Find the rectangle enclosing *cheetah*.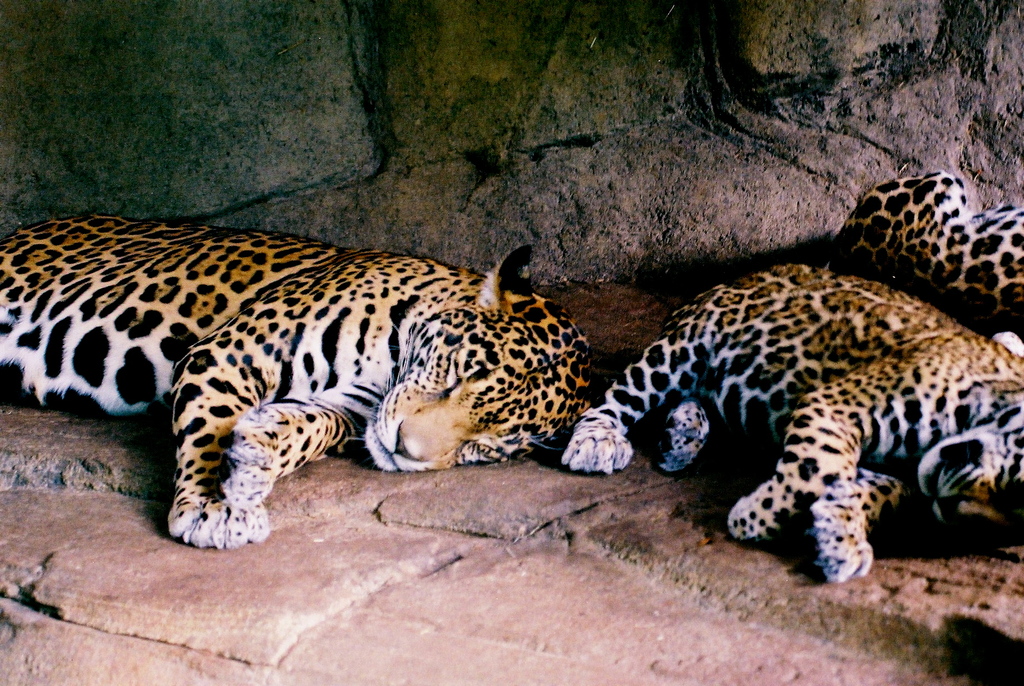
(x1=557, y1=258, x2=1023, y2=578).
